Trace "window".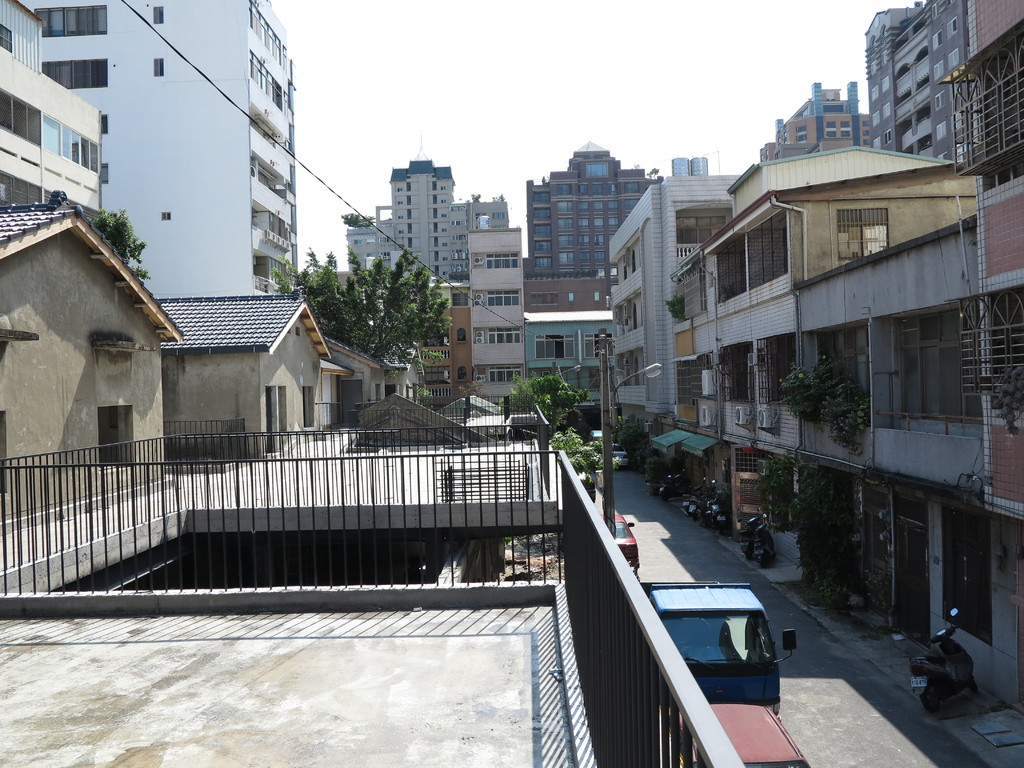
Traced to <box>440,242,445,247</box>.
